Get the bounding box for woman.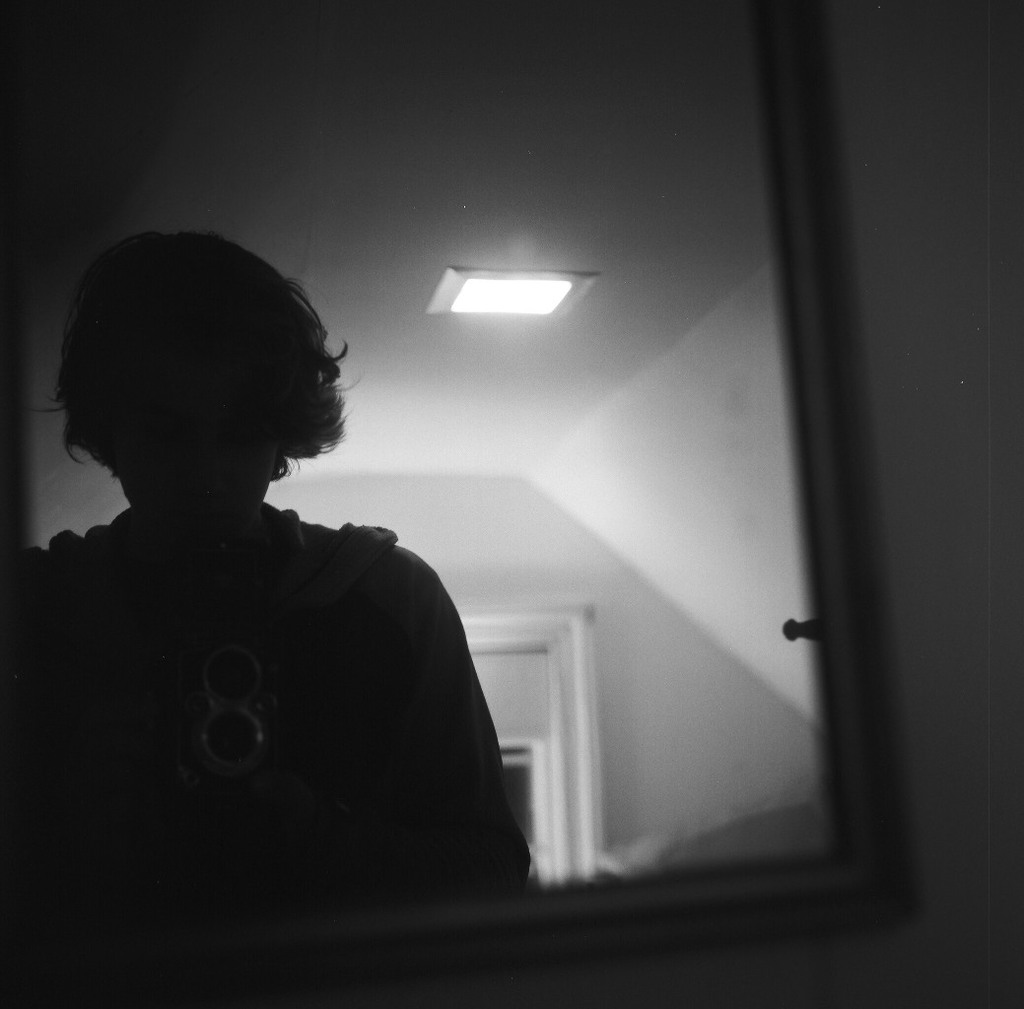
locate(50, 240, 616, 941).
